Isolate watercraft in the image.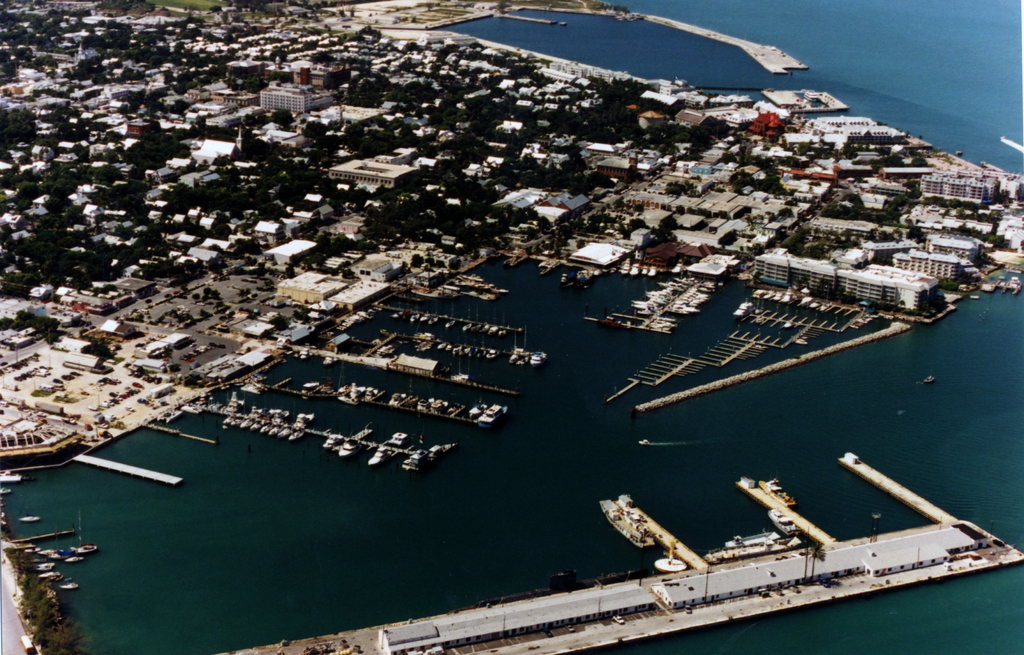
Isolated region: {"x1": 457, "y1": 316, "x2": 473, "y2": 332}.
